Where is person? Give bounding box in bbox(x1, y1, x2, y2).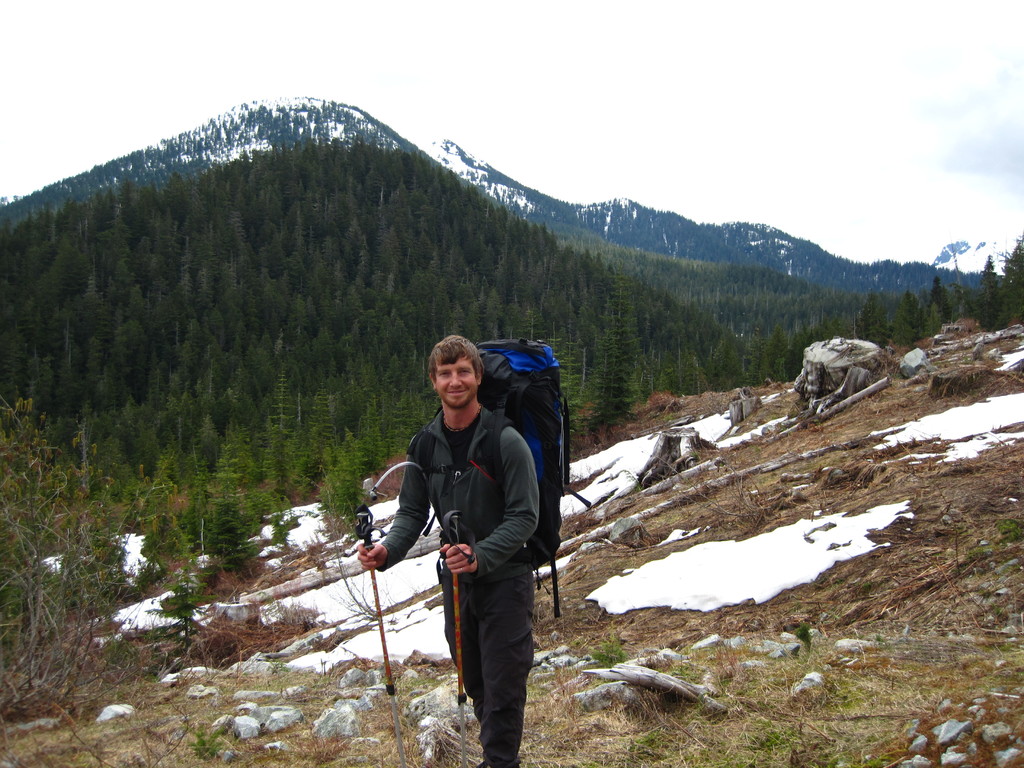
bbox(353, 328, 541, 767).
